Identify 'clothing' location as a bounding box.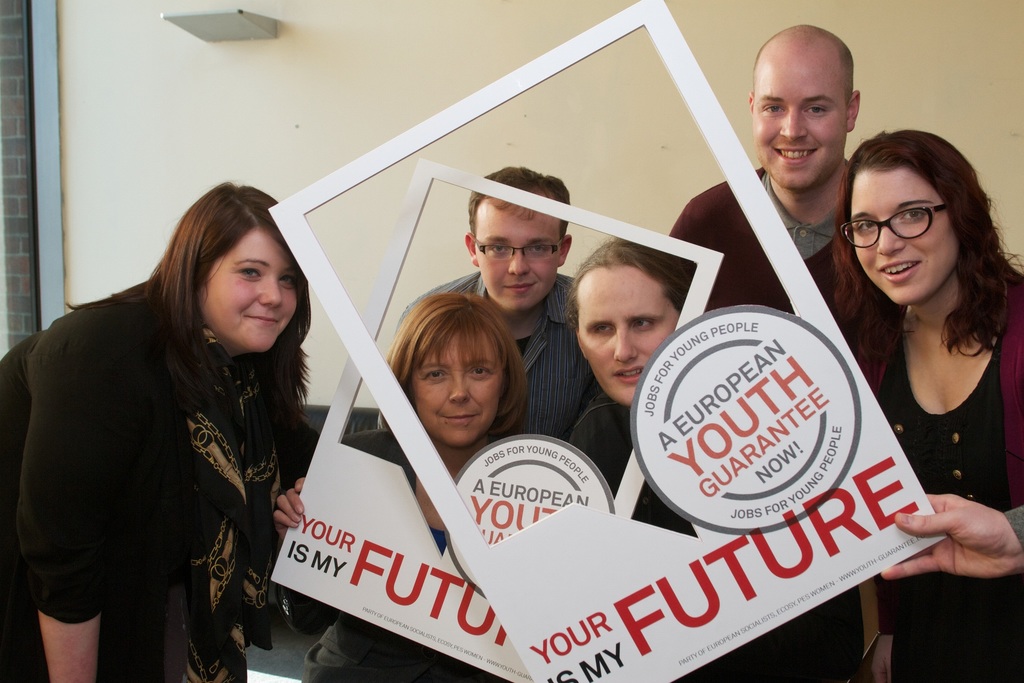
20, 240, 323, 673.
